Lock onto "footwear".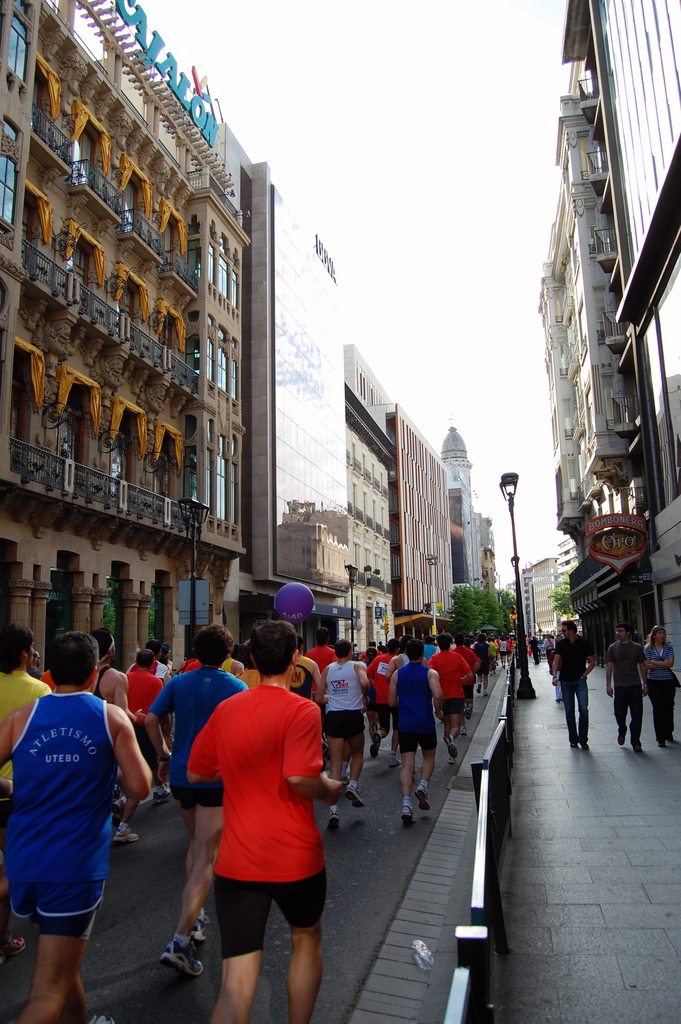
Locked: detection(485, 690, 488, 695).
